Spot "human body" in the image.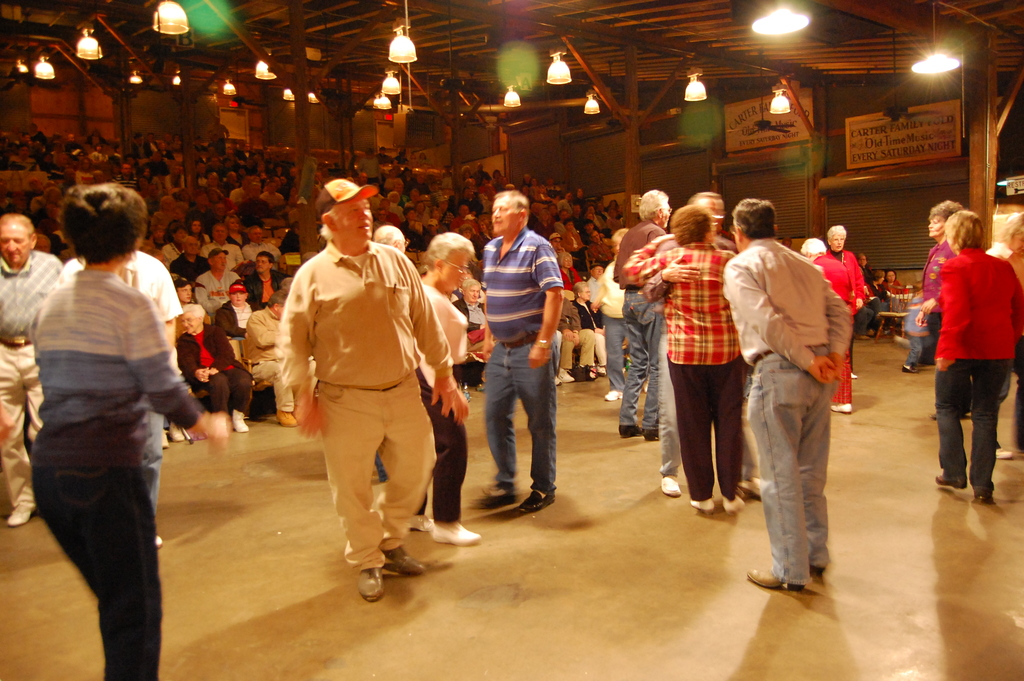
"human body" found at <region>41, 188, 61, 200</region>.
